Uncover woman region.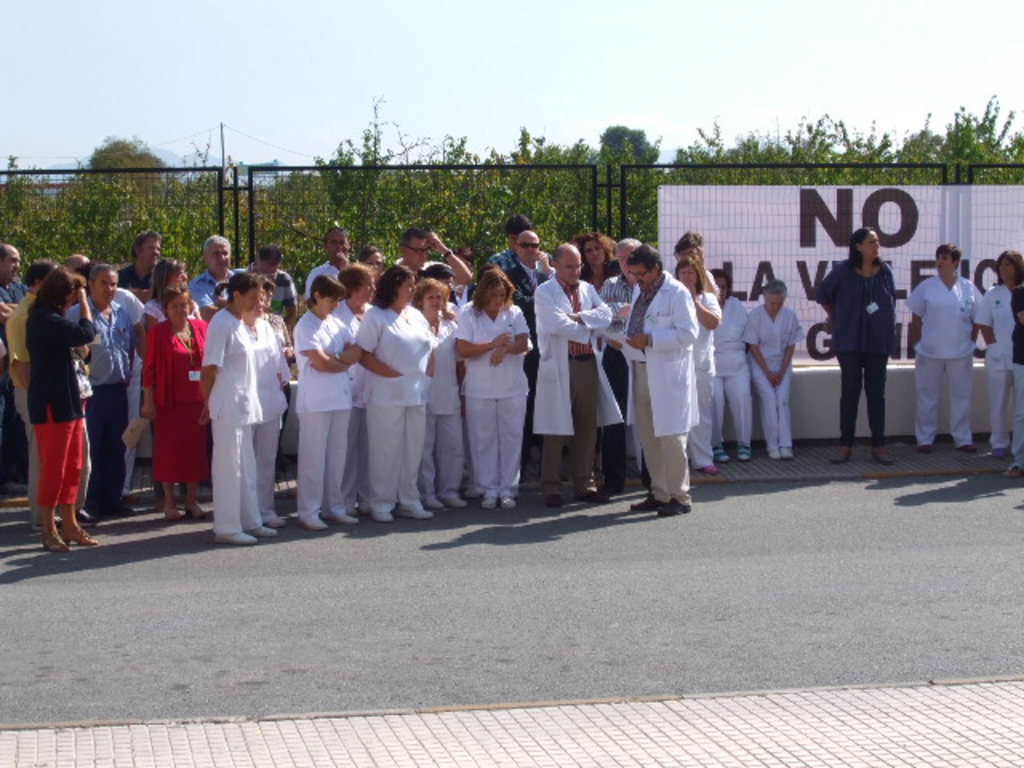
Uncovered: box(139, 259, 203, 507).
